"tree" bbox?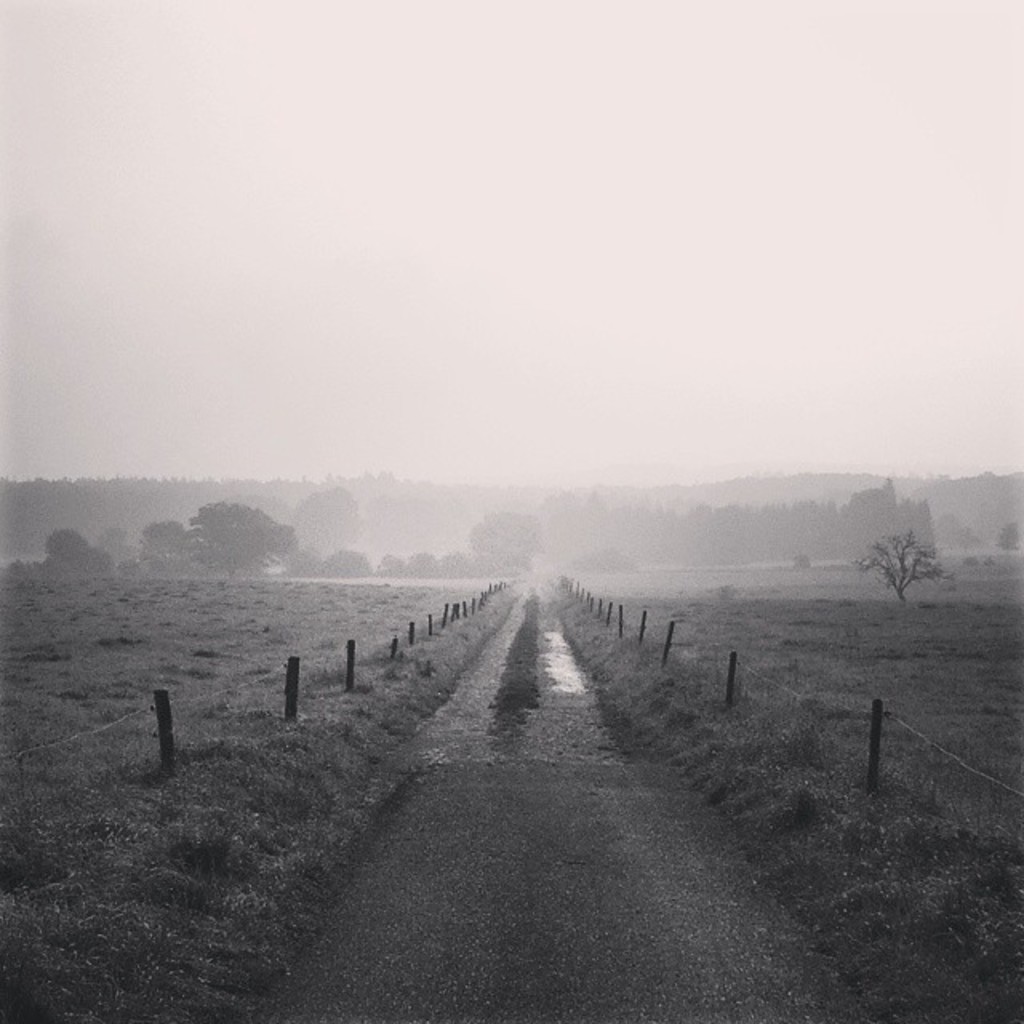
left=854, top=536, right=950, bottom=602
